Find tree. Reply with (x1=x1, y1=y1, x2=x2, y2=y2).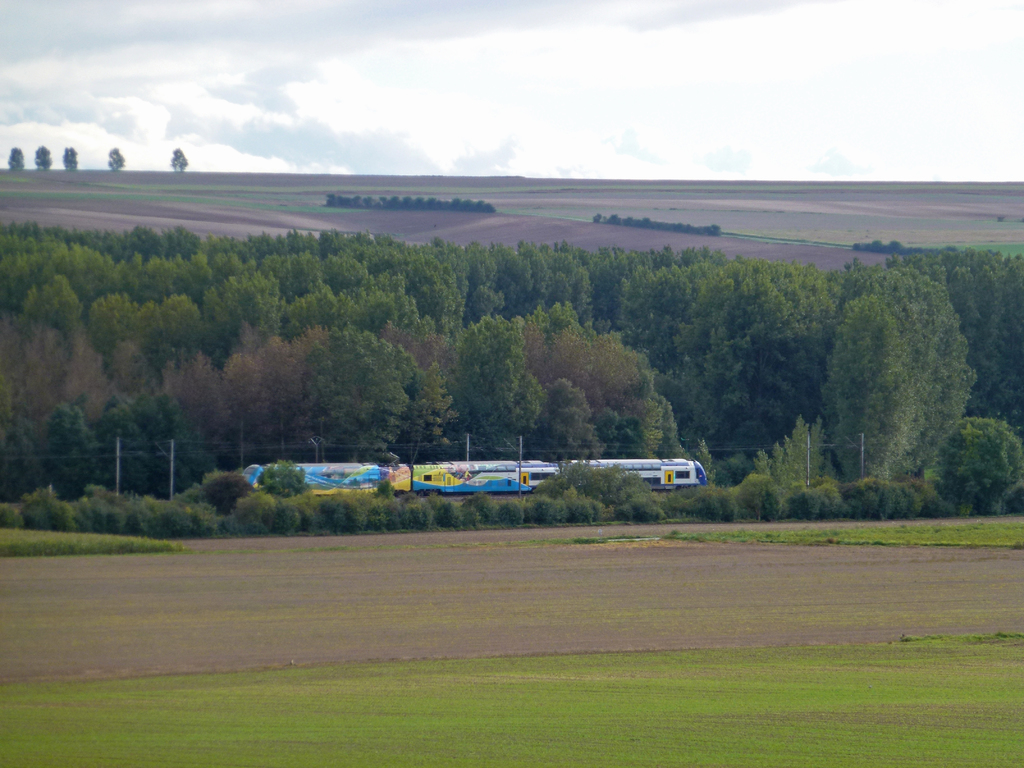
(x1=472, y1=491, x2=499, y2=524).
